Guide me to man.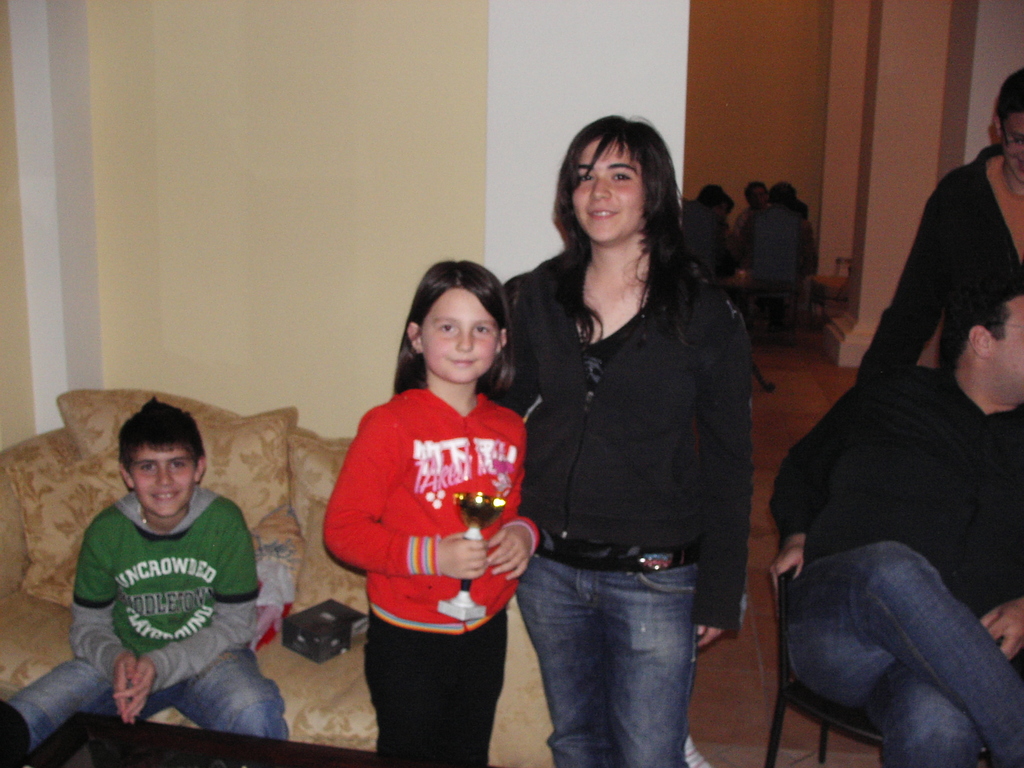
Guidance: bbox(678, 187, 735, 262).
